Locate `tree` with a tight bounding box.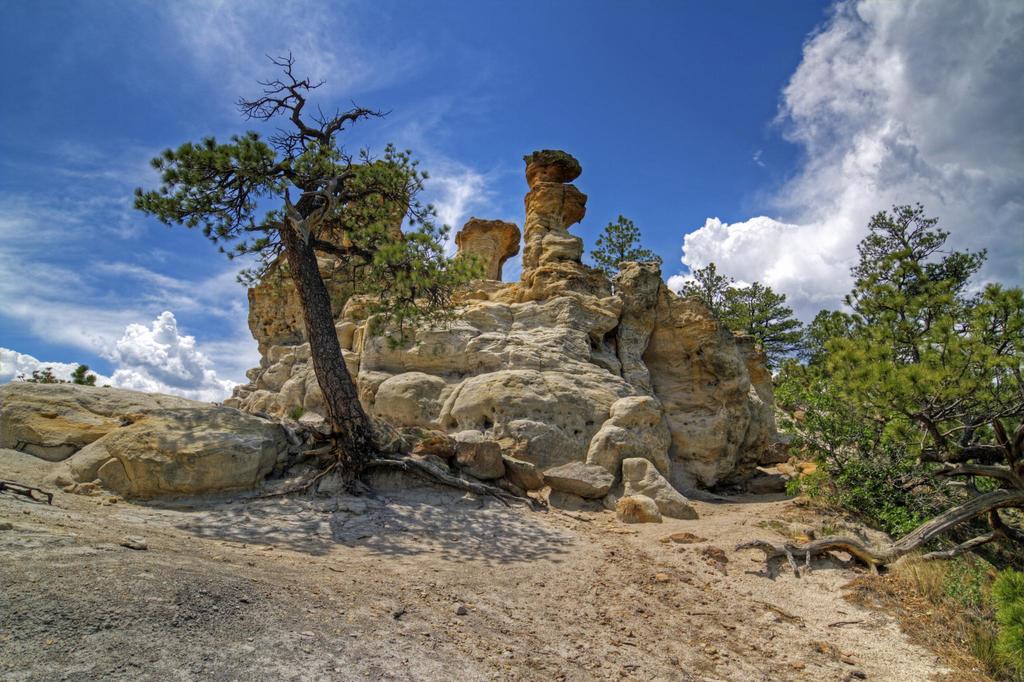
(left=676, top=277, right=806, bottom=357).
